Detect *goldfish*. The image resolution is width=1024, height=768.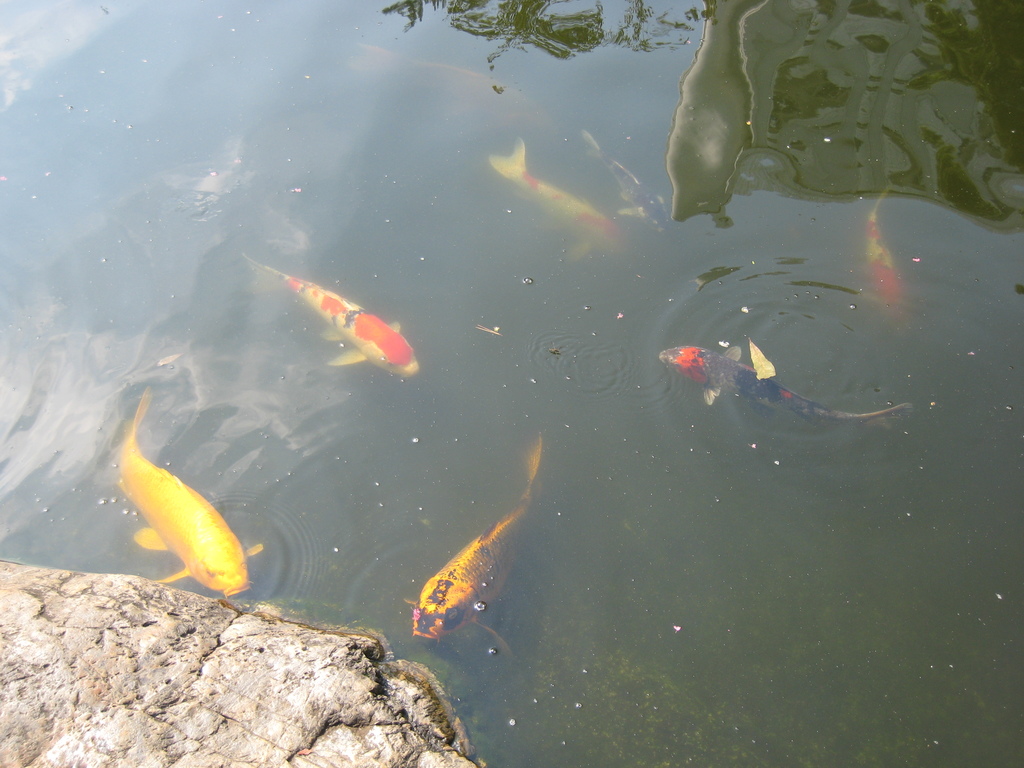
pyautogui.locateOnScreen(662, 343, 912, 406).
